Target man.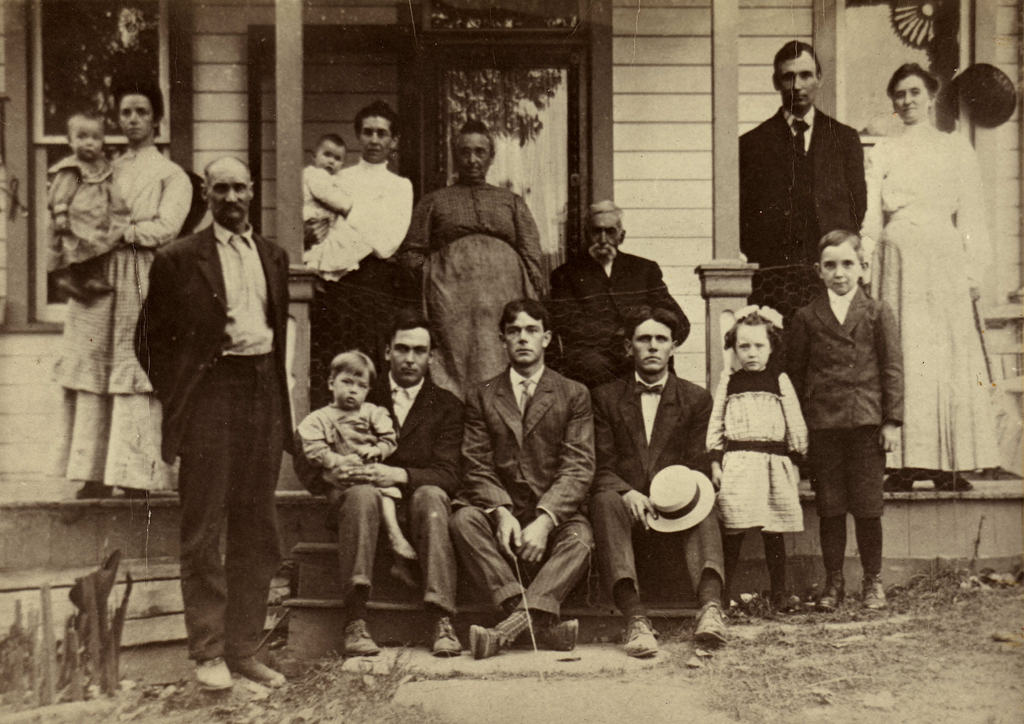
Target region: <box>131,149,308,678</box>.
